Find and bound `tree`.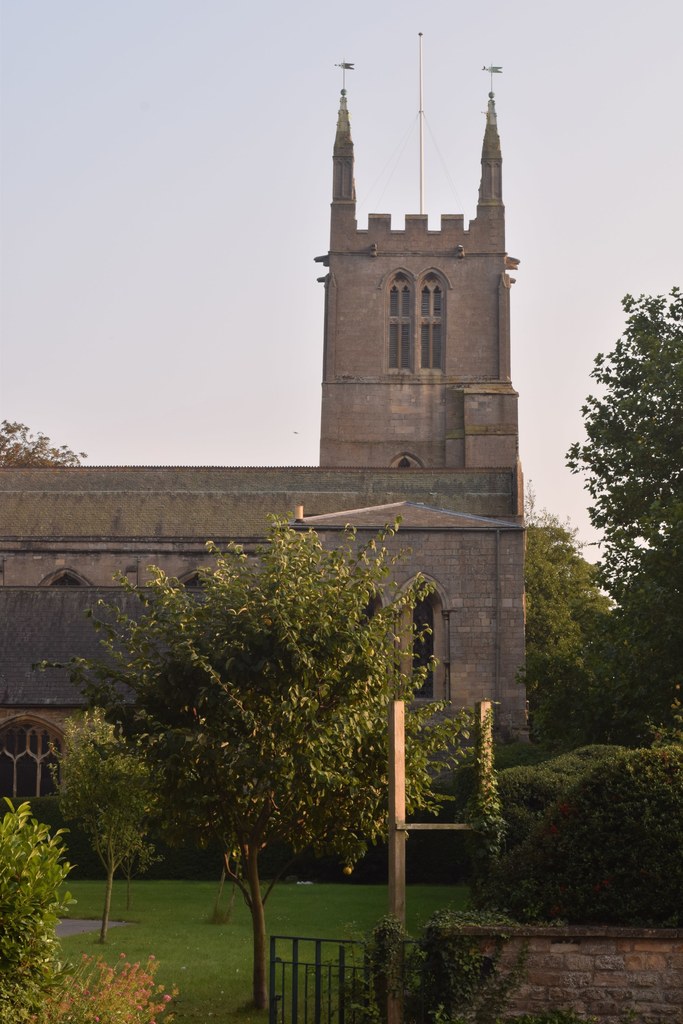
Bound: bbox=[527, 511, 613, 742].
